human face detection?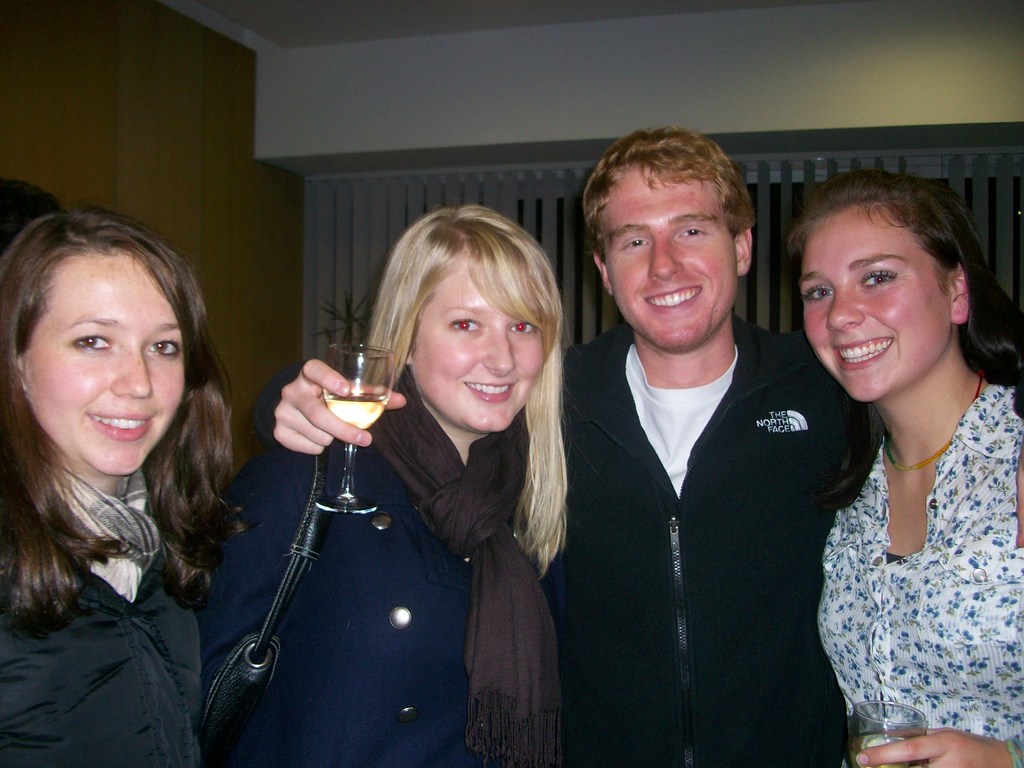
left=22, top=252, right=186, bottom=477
